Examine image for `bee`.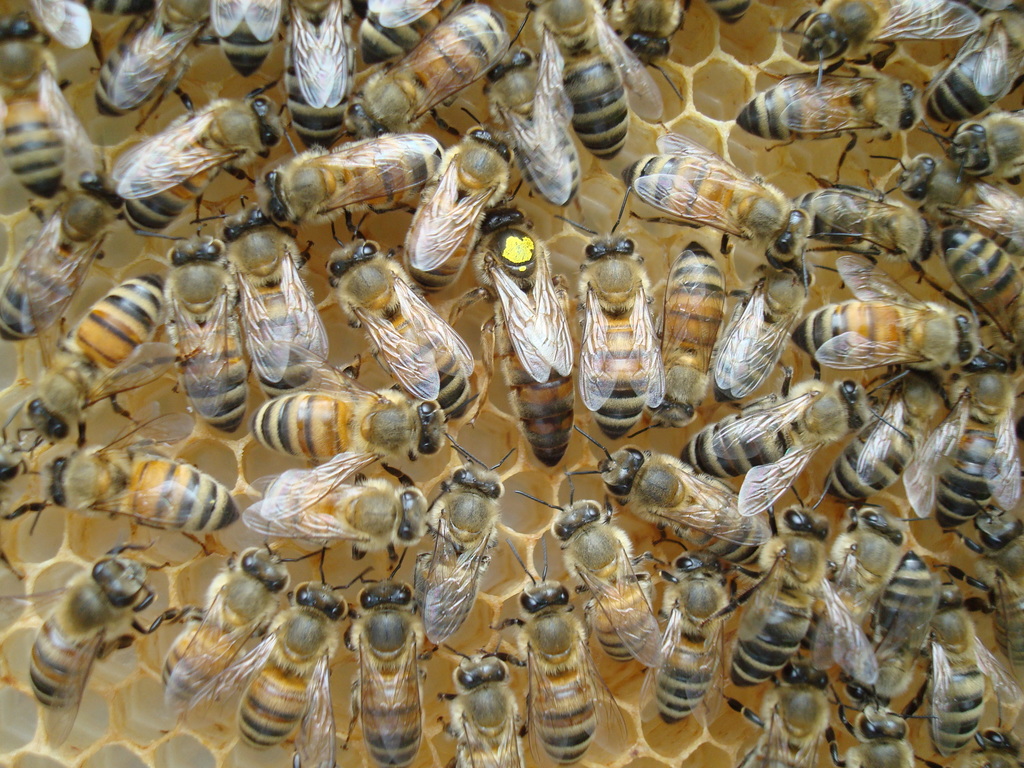
Examination result: region(723, 27, 940, 174).
